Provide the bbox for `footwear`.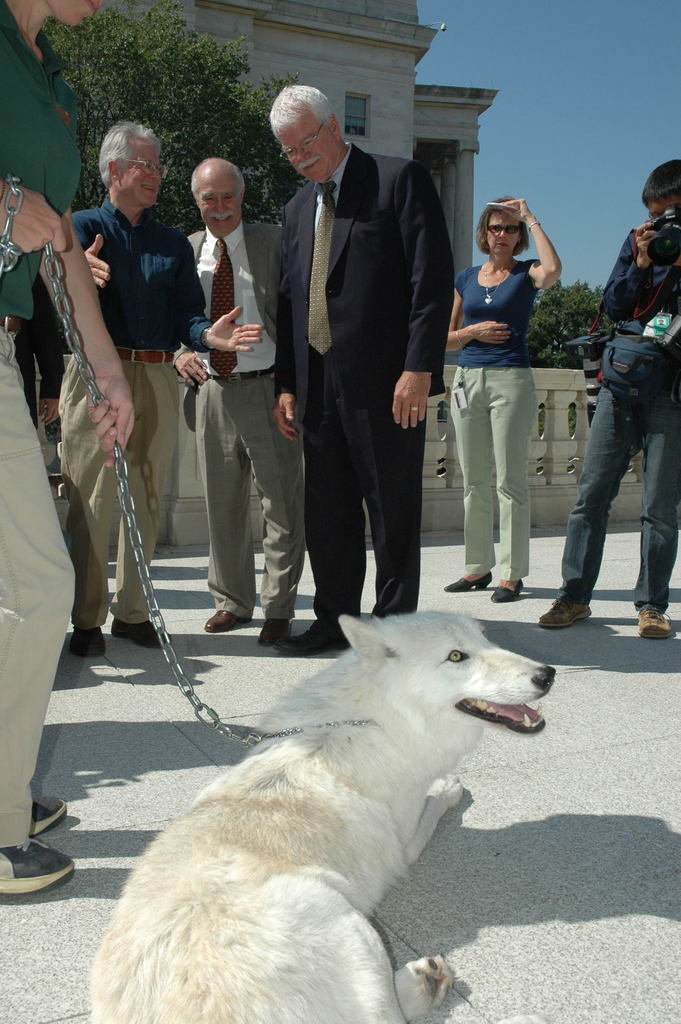
539 597 592 627.
